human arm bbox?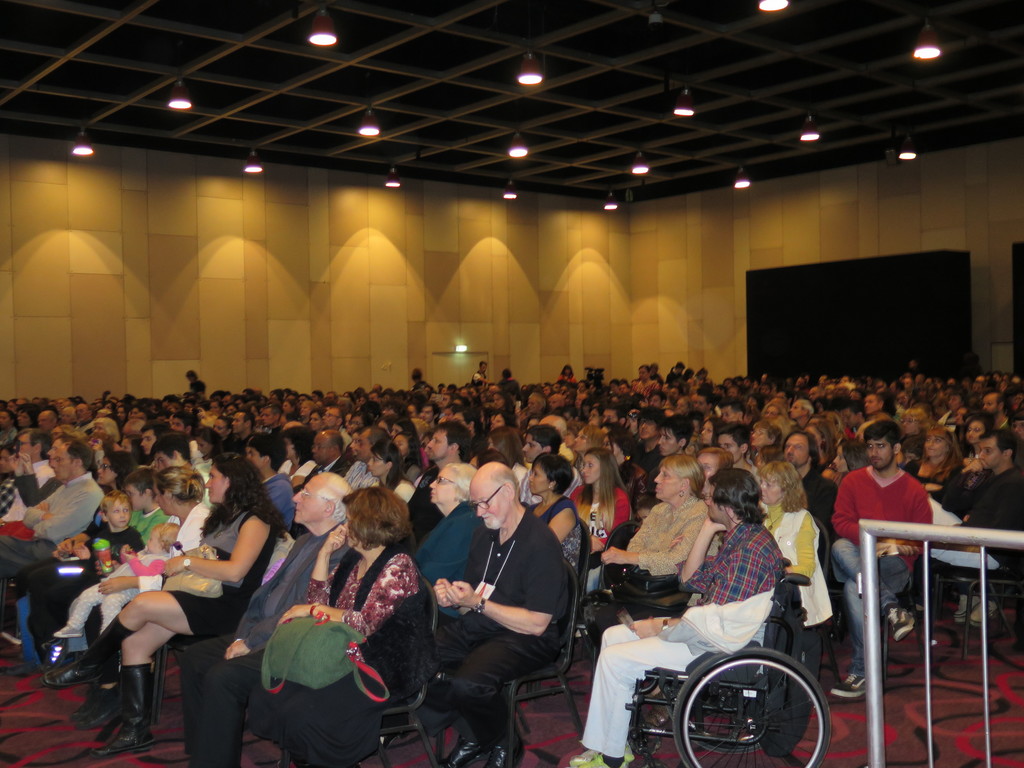
left=307, top=524, right=346, bottom=606
